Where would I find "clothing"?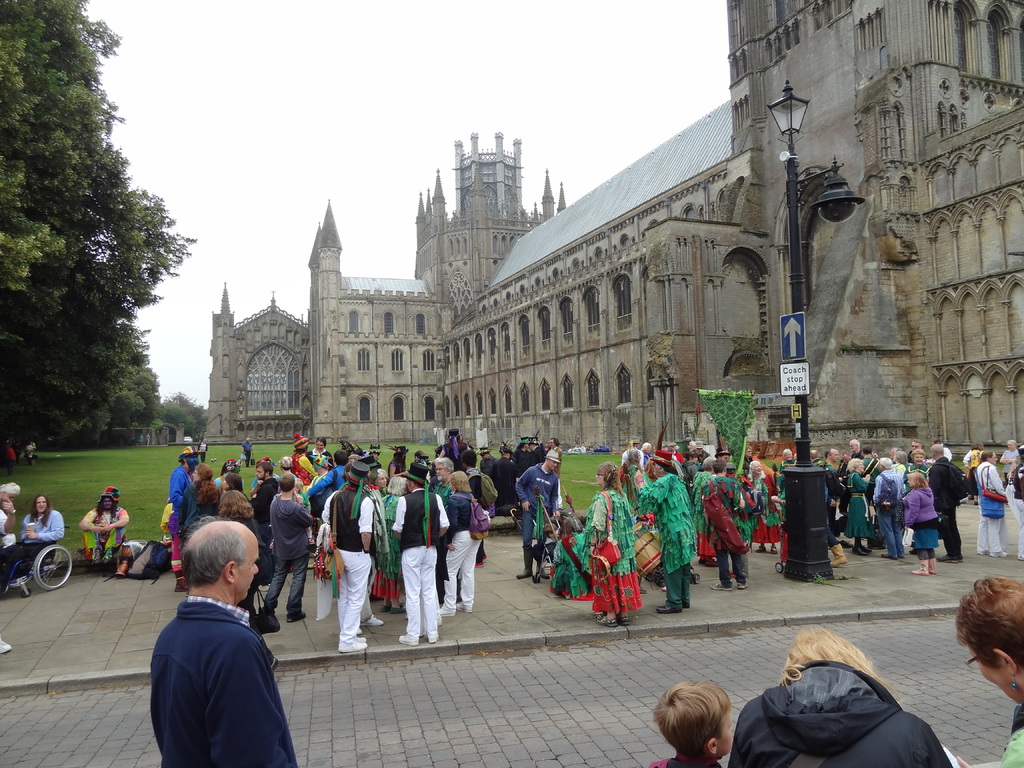
At box=[977, 467, 1001, 550].
